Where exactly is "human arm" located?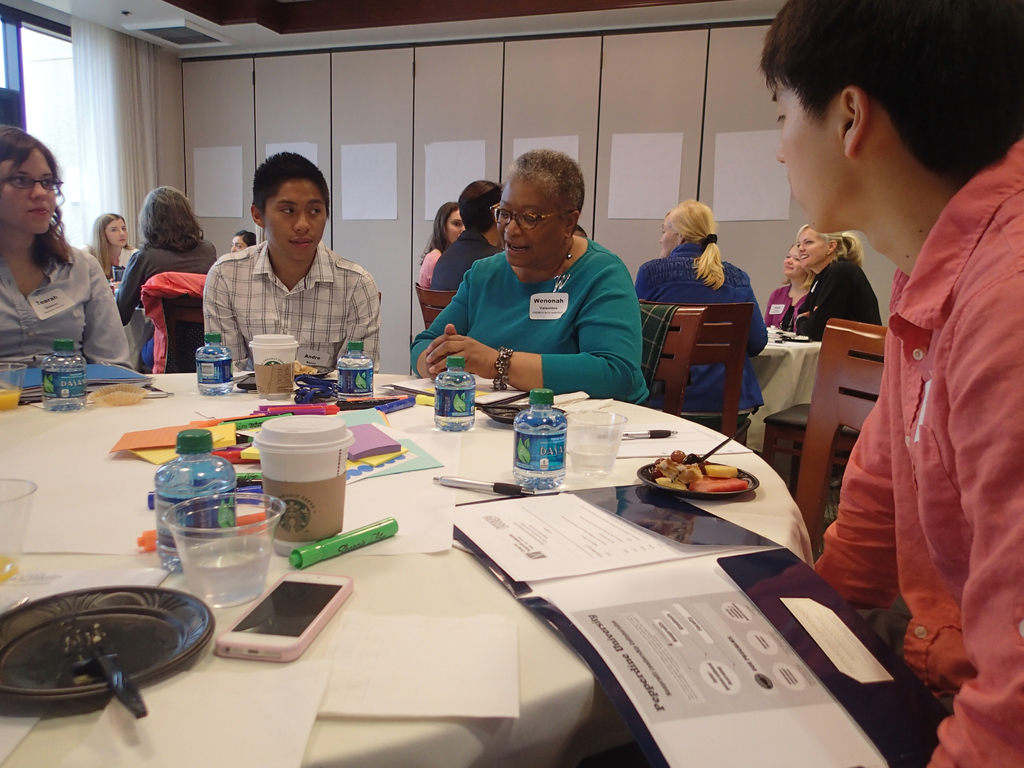
Its bounding box is (x1=193, y1=249, x2=246, y2=369).
